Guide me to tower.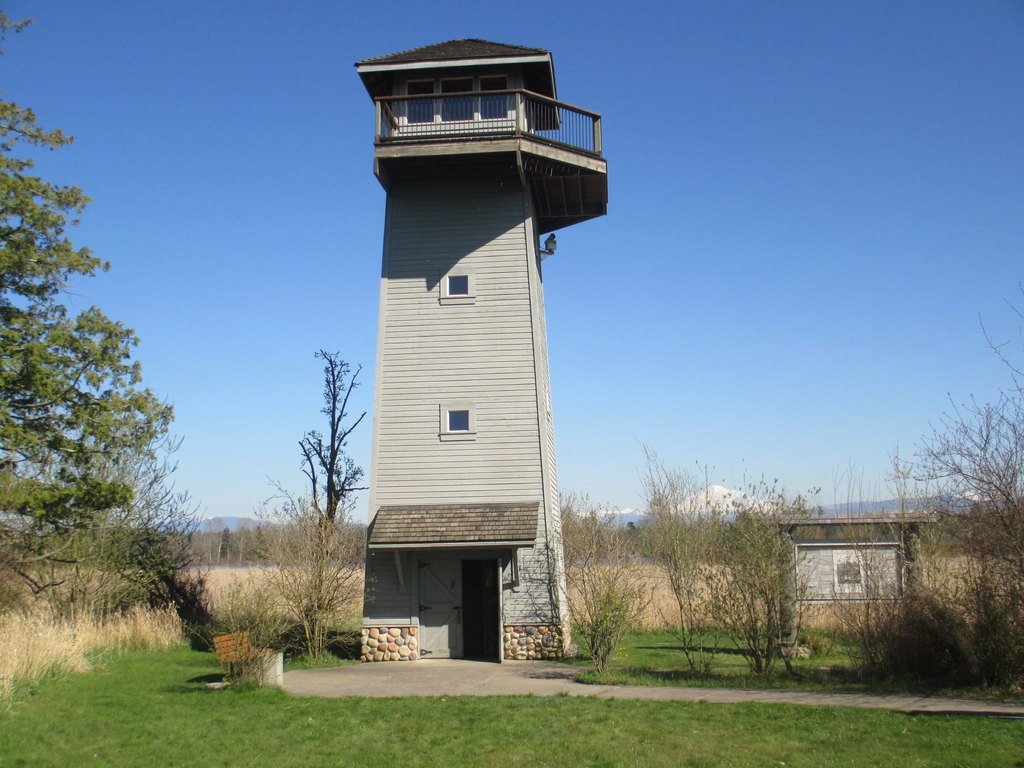
Guidance: bbox(358, 28, 608, 666).
